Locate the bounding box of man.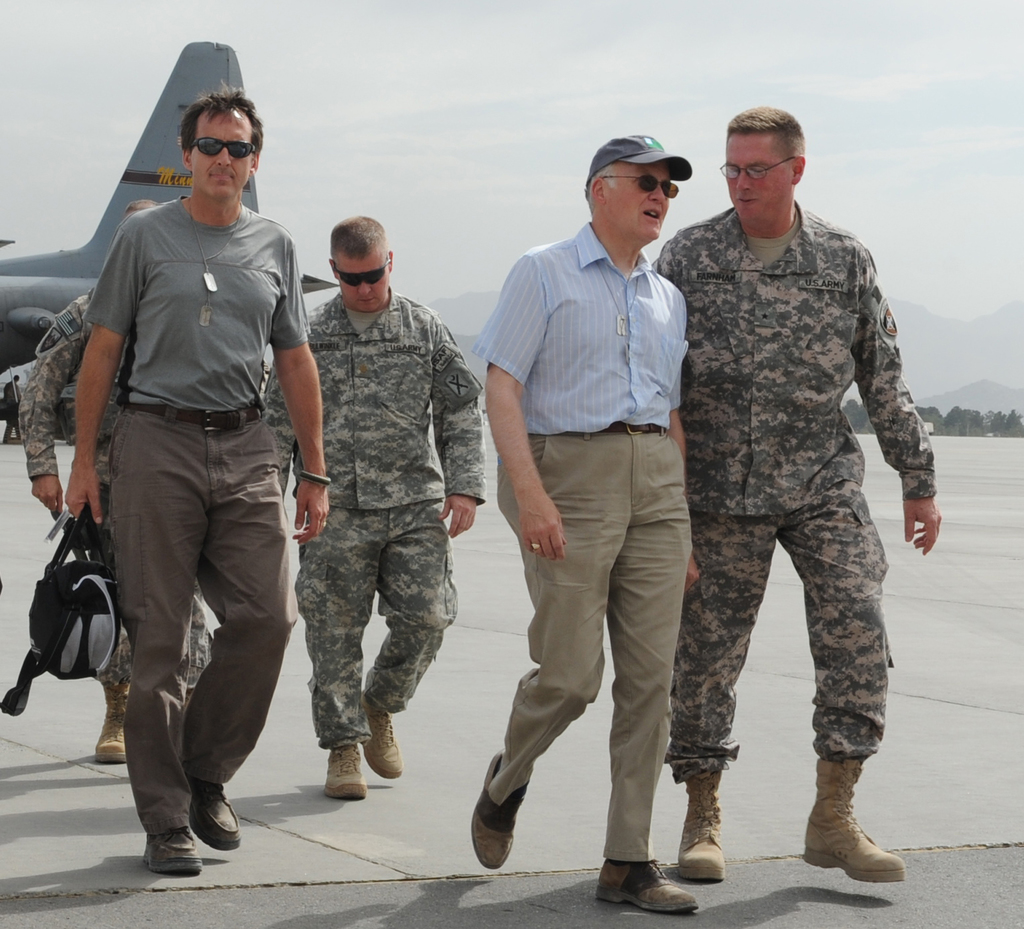
Bounding box: l=17, t=200, r=215, b=767.
